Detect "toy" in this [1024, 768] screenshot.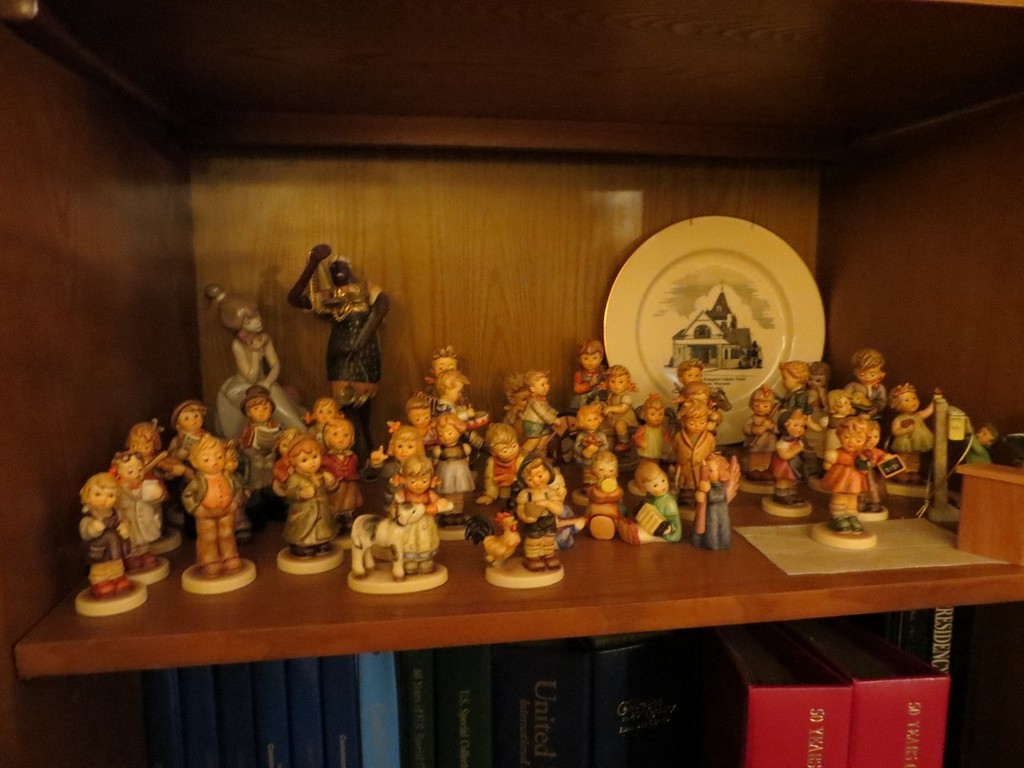
Detection: 604, 364, 639, 445.
